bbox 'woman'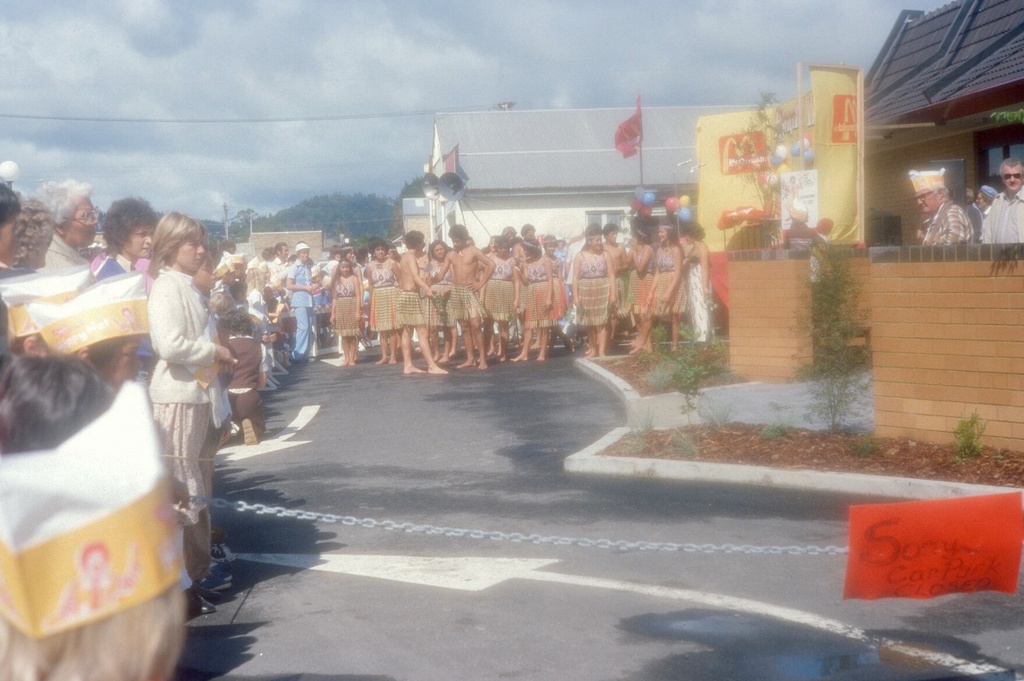
[left=540, top=233, right=573, bottom=361]
